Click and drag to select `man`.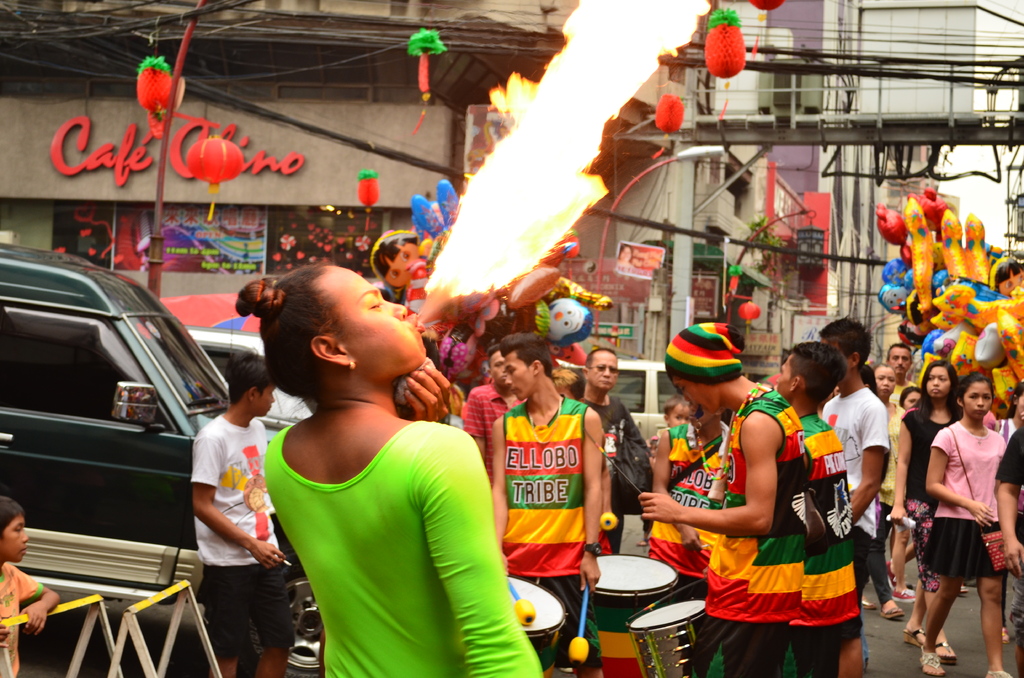
Selection: left=169, top=349, right=280, bottom=670.
